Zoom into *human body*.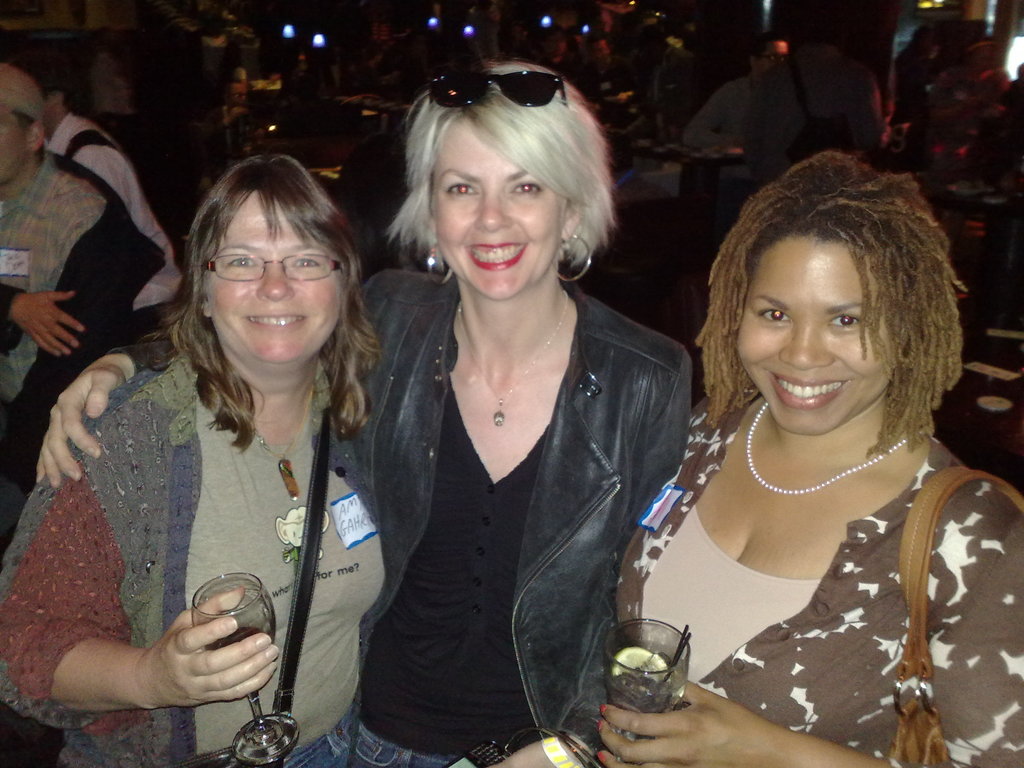
Zoom target: locate(0, 59, 167, 564).
